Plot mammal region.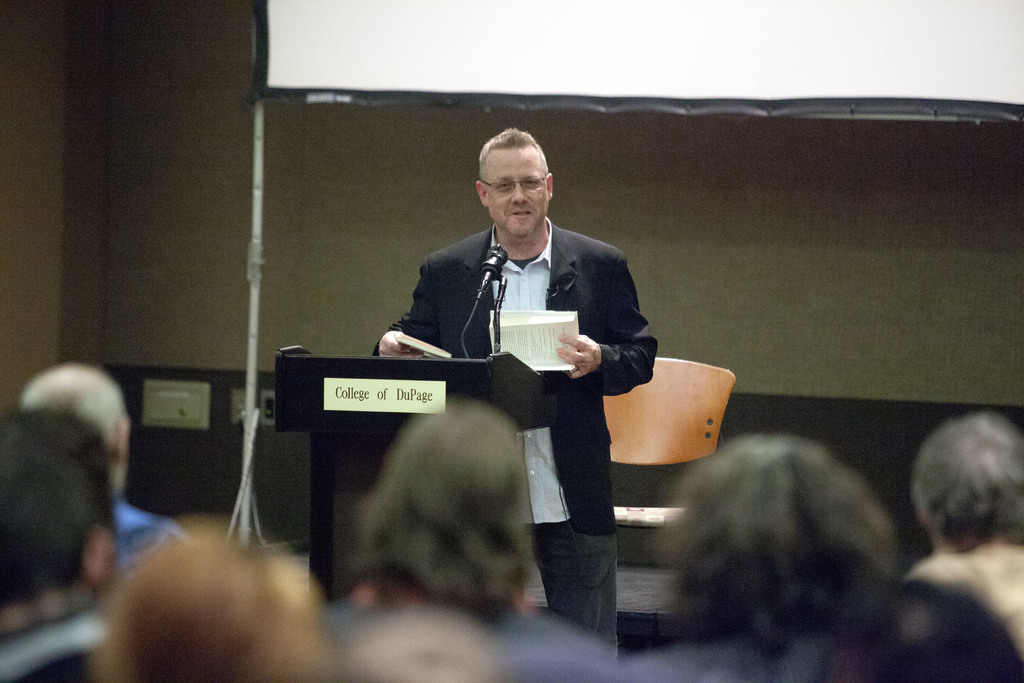
Plotted at x1=323, y1=388, x2=623, y2=682.
